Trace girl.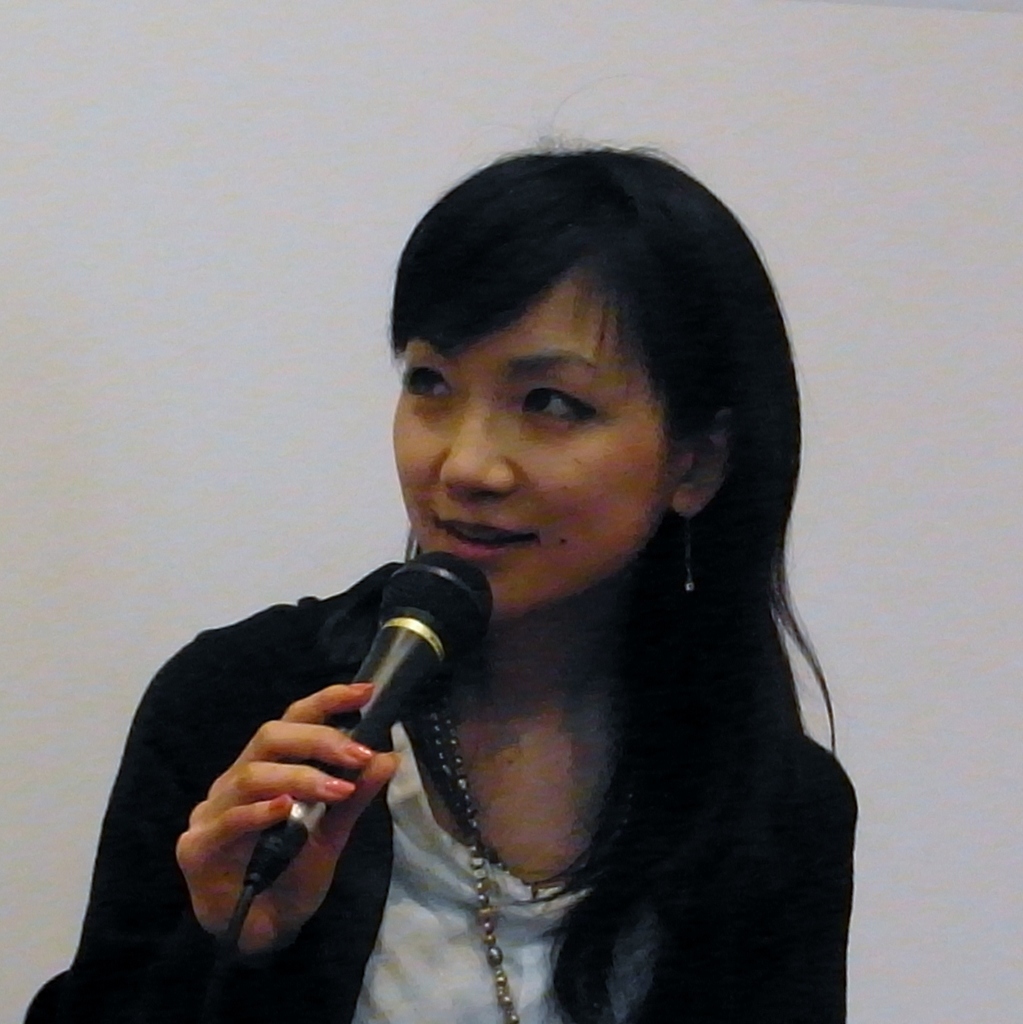
Traced to bbox=[20, 73, 856, 1022].
